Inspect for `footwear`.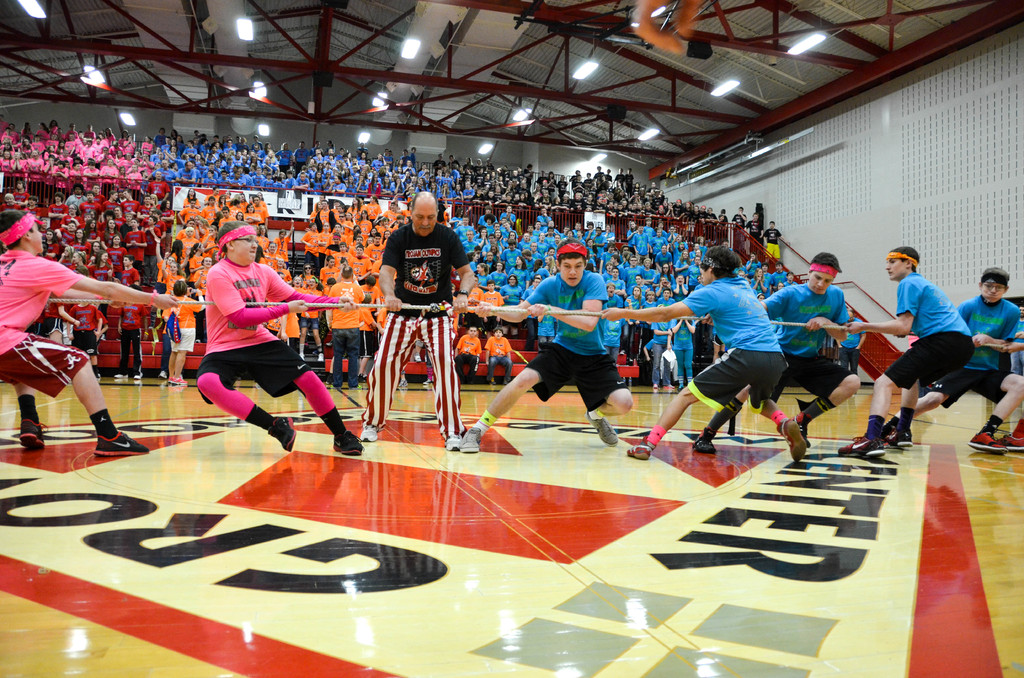
Inspection: (left=102, top=335, right=104, bottom=339).
